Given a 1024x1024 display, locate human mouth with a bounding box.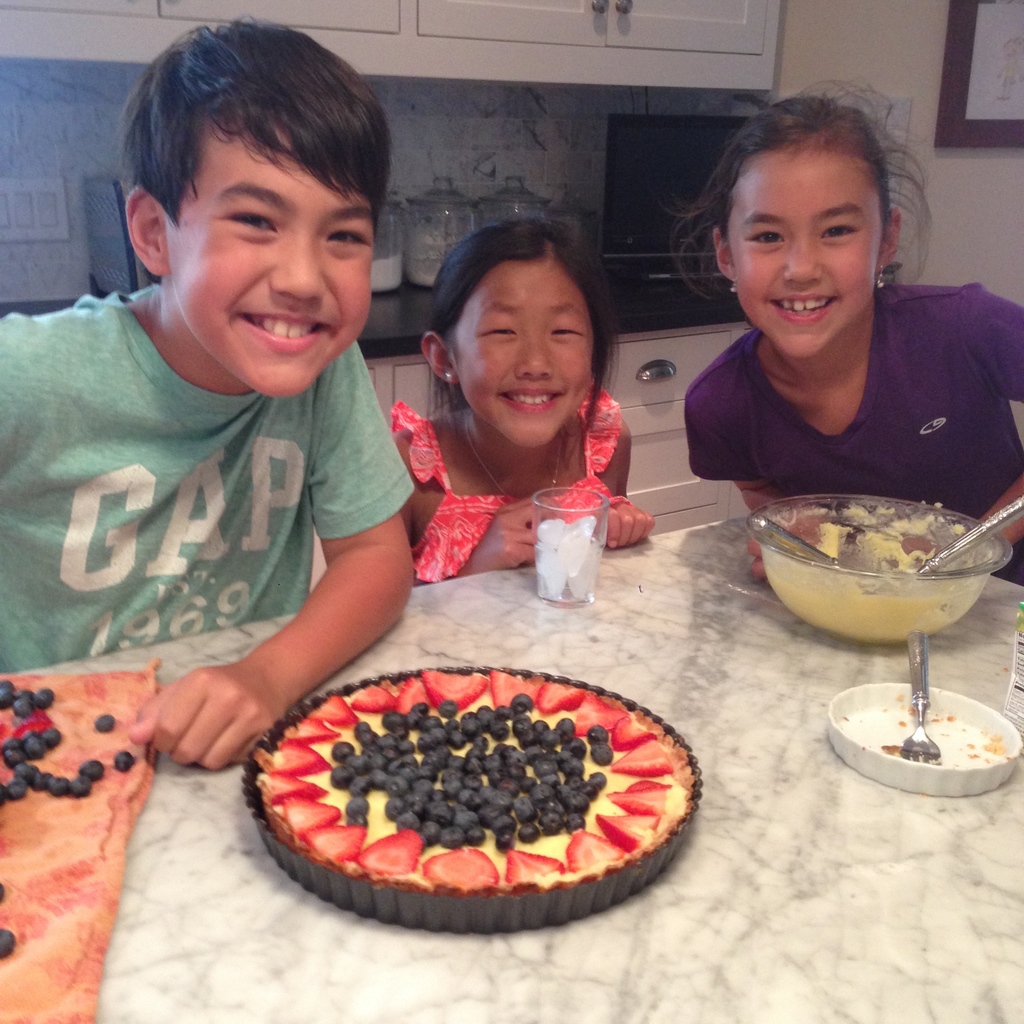
Located: [x1=242, y1=312, x2=329, y2=352].
